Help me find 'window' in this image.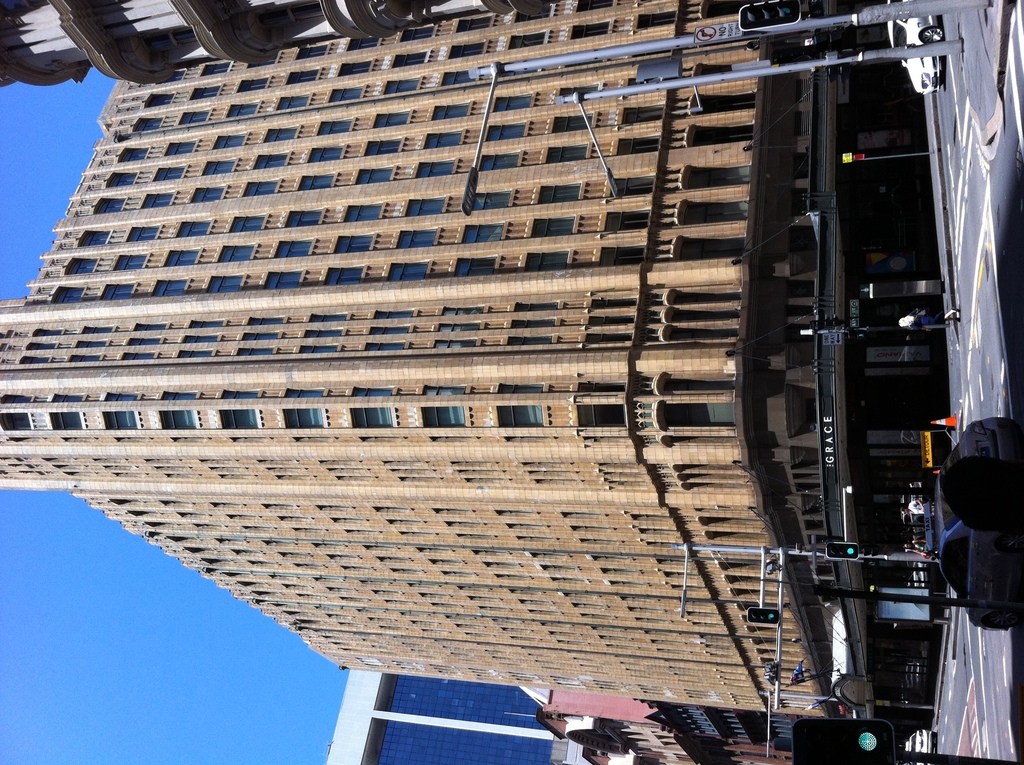
Found it: x1=308 y1=143 x2=346 y2=161.
